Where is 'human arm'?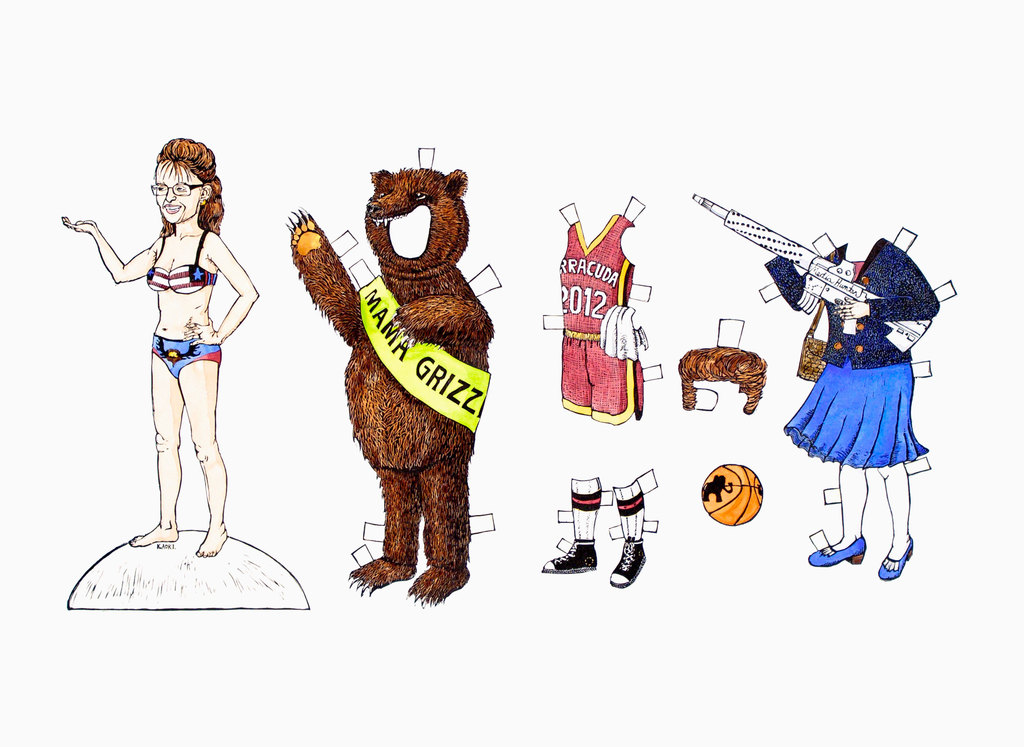
BBox(58, 206, 145, 290).
